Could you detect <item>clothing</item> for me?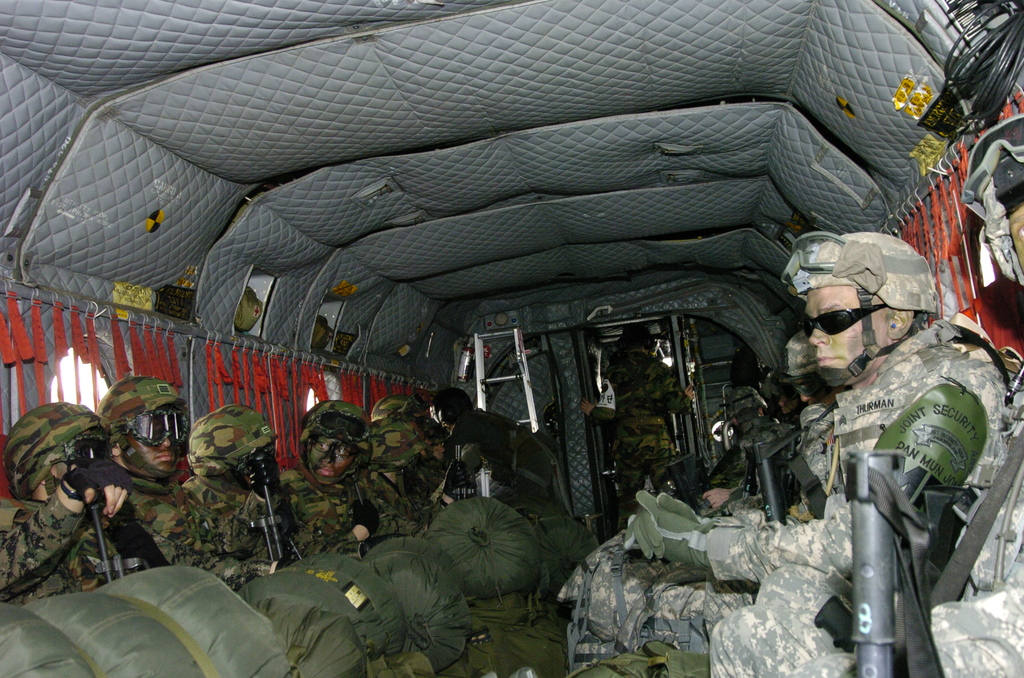
Detection result: rect(783, 400, 840, 520).
